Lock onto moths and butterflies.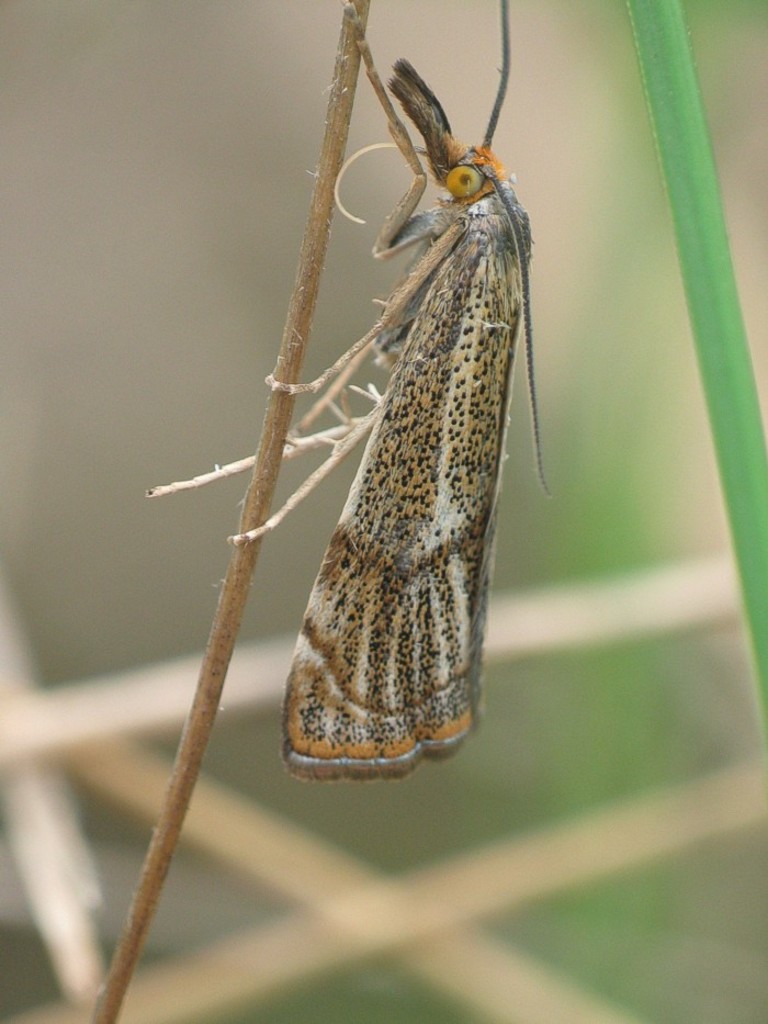
Locked: BBox(142, 0, 562, 788).
